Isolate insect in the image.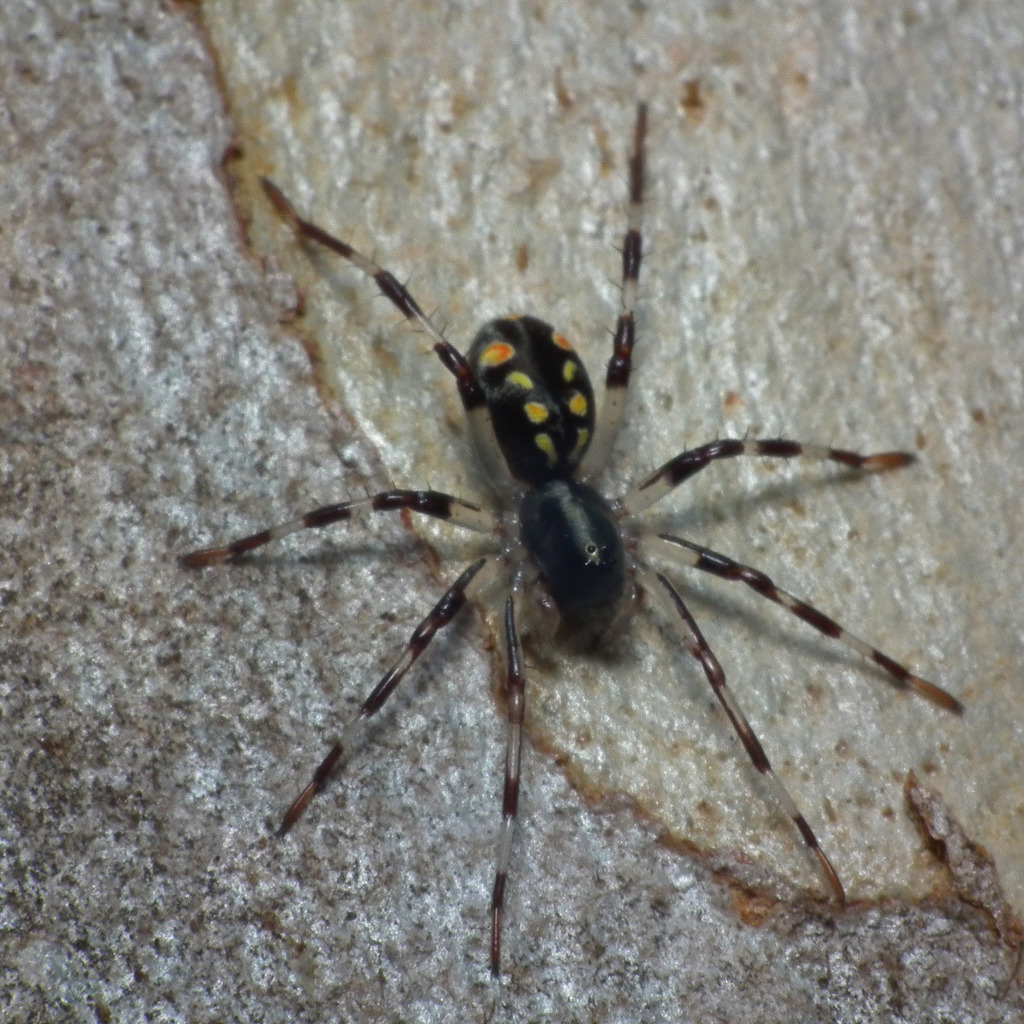
Isolated region: 173:102:969:1015.
